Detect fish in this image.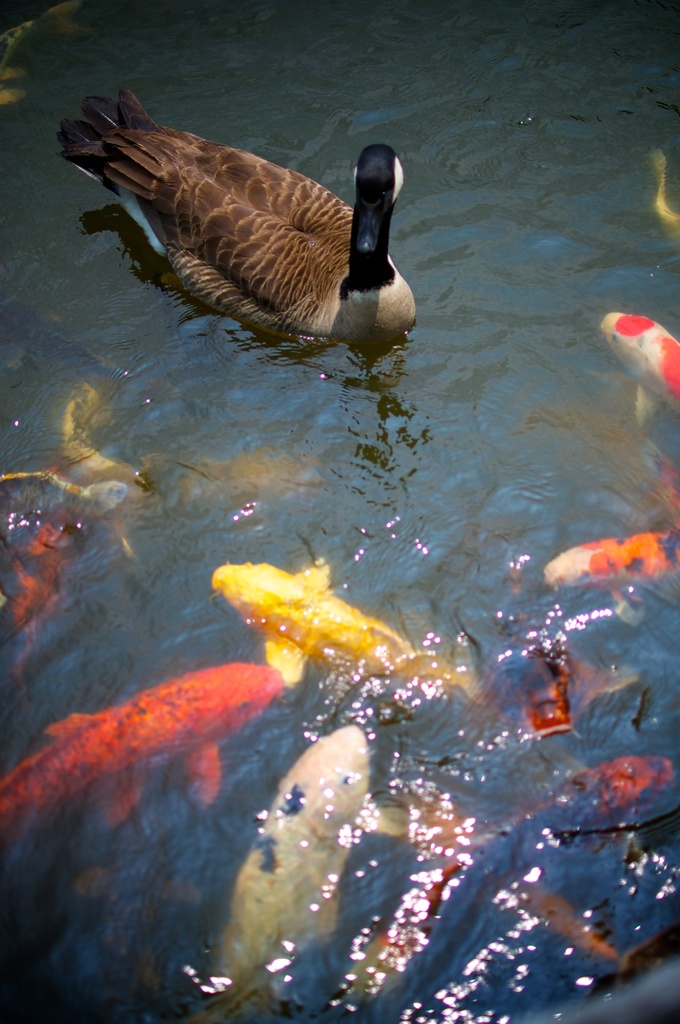
Detection: bbox(540, 525, 679, 625).
